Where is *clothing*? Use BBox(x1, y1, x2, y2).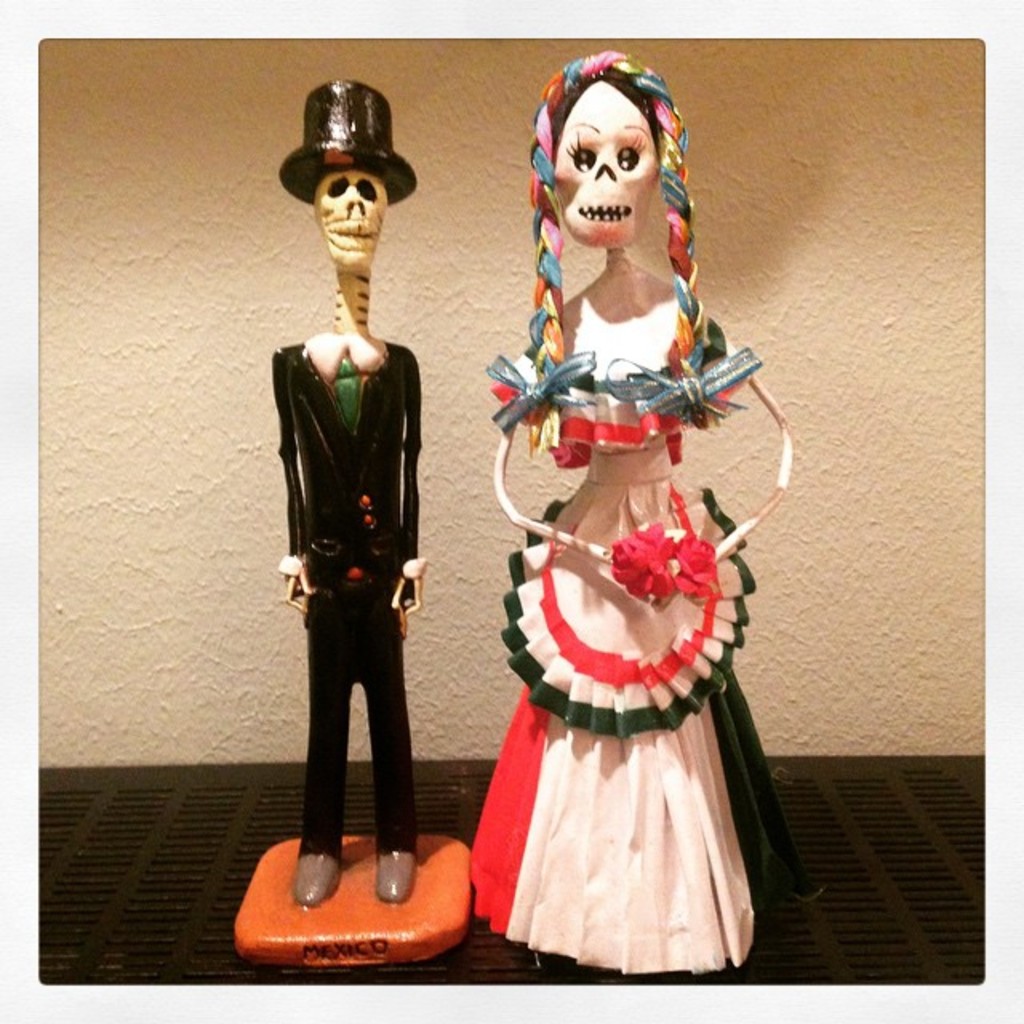
BBox(261, 262, 450, 859).
